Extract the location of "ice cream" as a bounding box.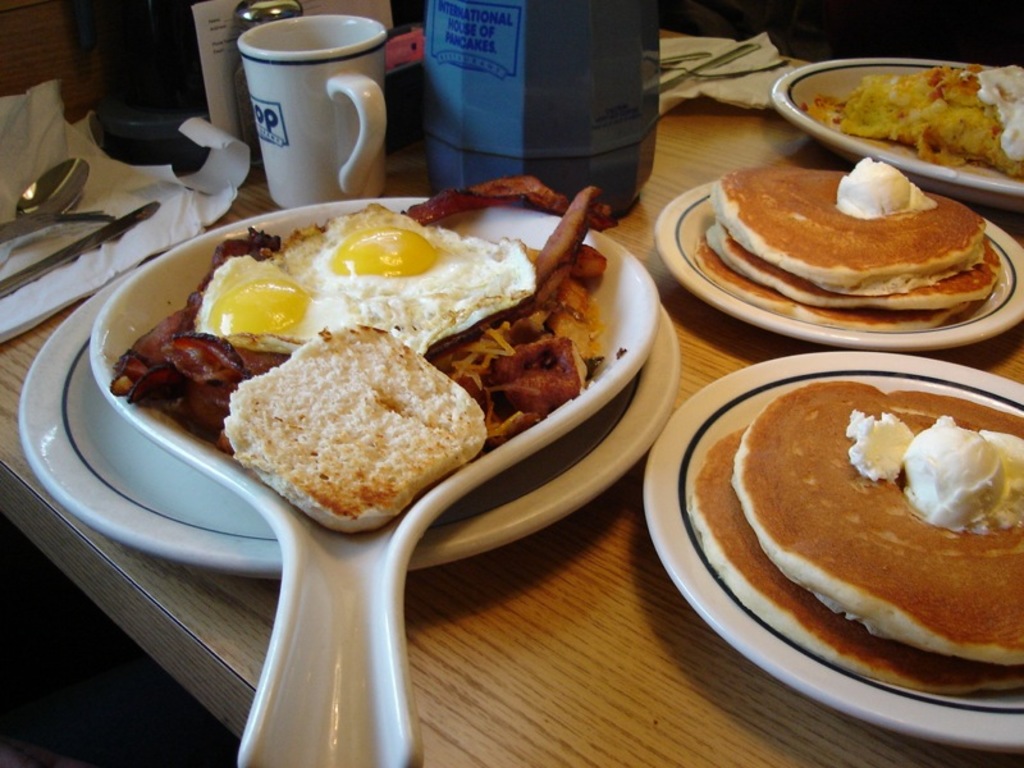
(left=844, top=403, right=1023, bottom=534).
